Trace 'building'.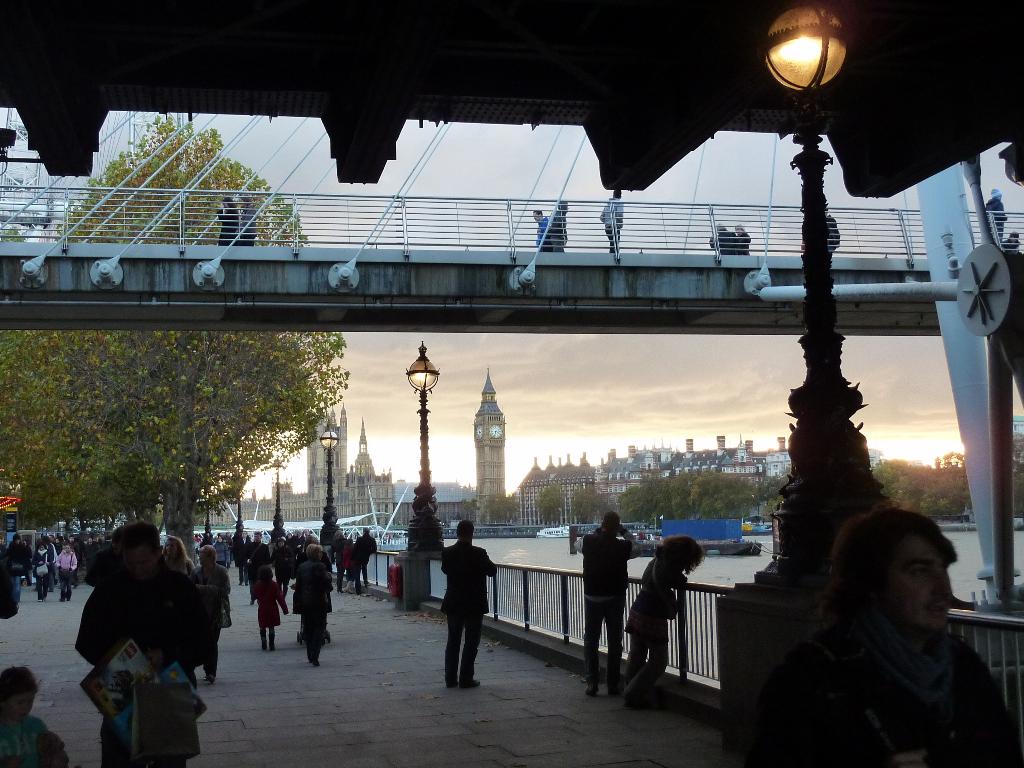
Traced to rect(597, 431, 789, 514).
